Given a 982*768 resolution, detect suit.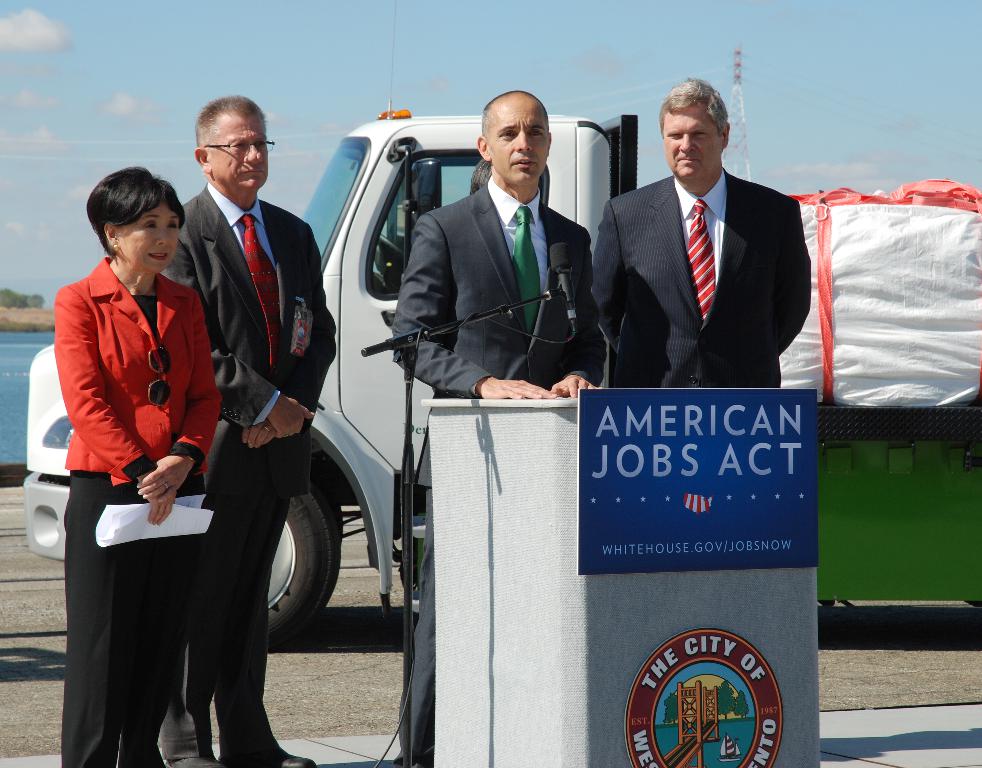
[left=387, top=178, right=609, bottom=767].
